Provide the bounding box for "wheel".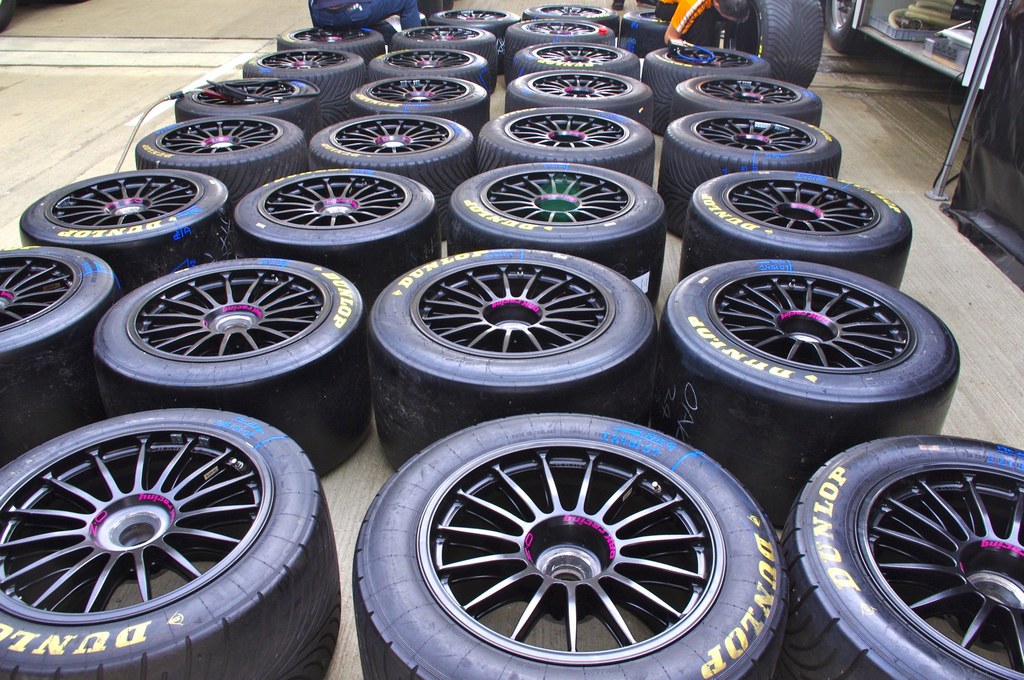
[779,433,1023,679].
